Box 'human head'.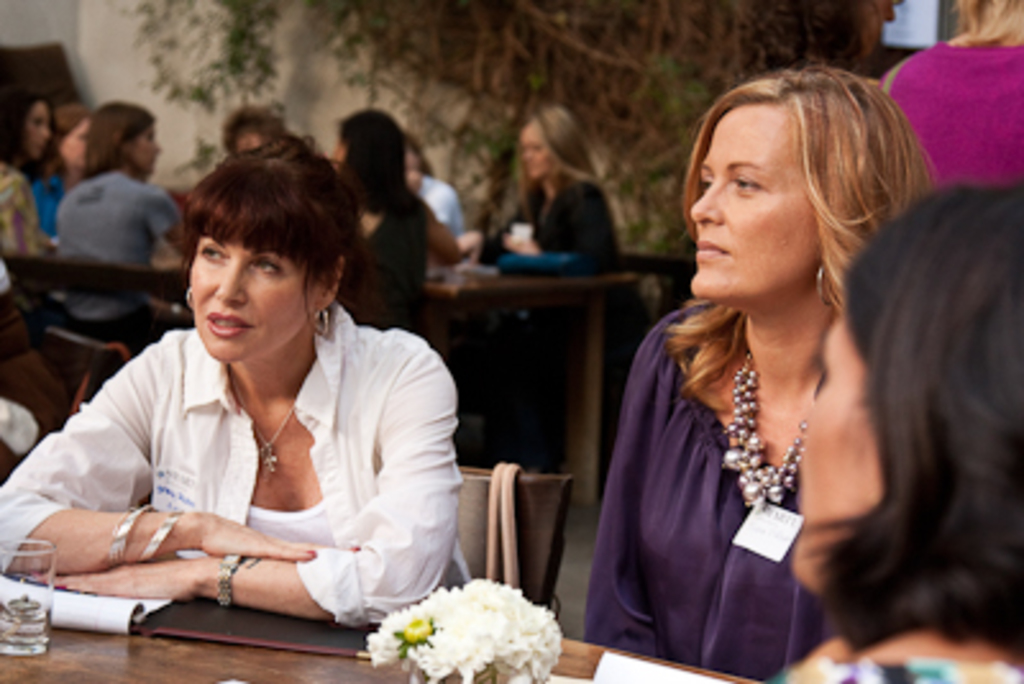
[x1=878, y1=41, x2=1021, y2=190].
